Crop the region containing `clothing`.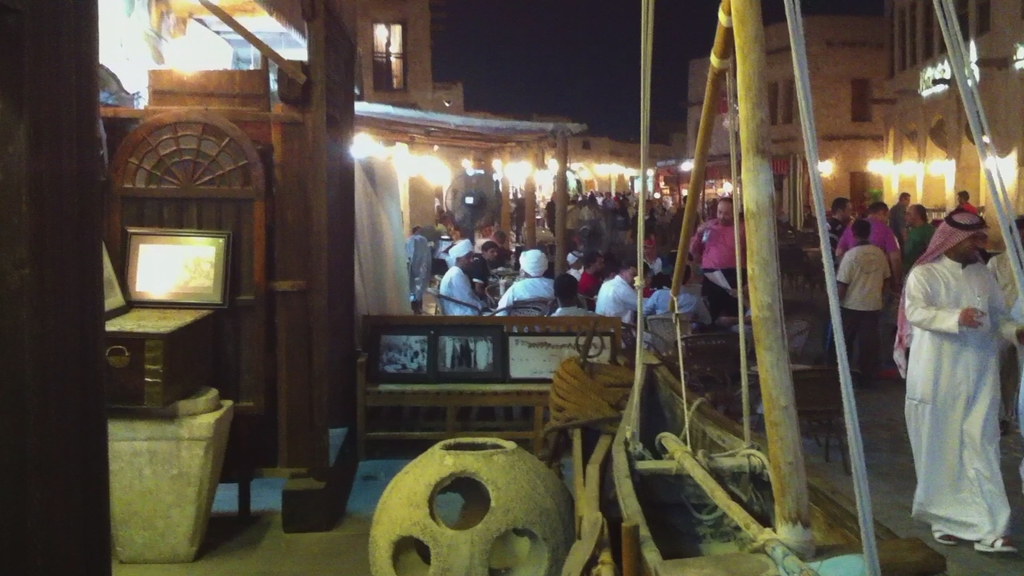
Crop region: <box>641,294,704,332</box>.
